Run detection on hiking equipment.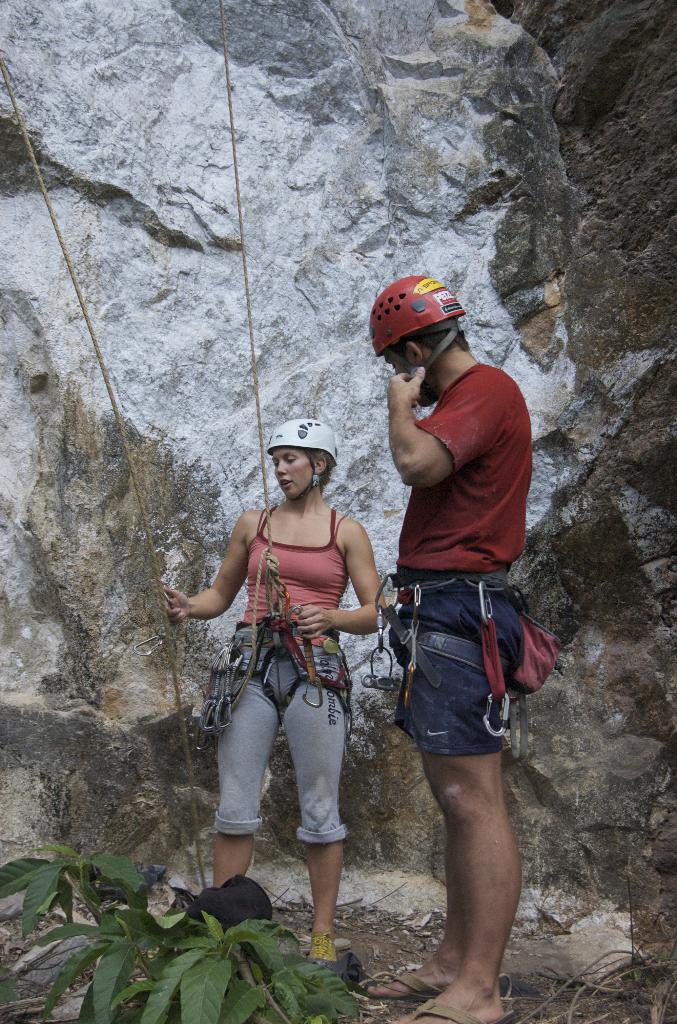
Result: select_region(369, 274, 467, 403).
